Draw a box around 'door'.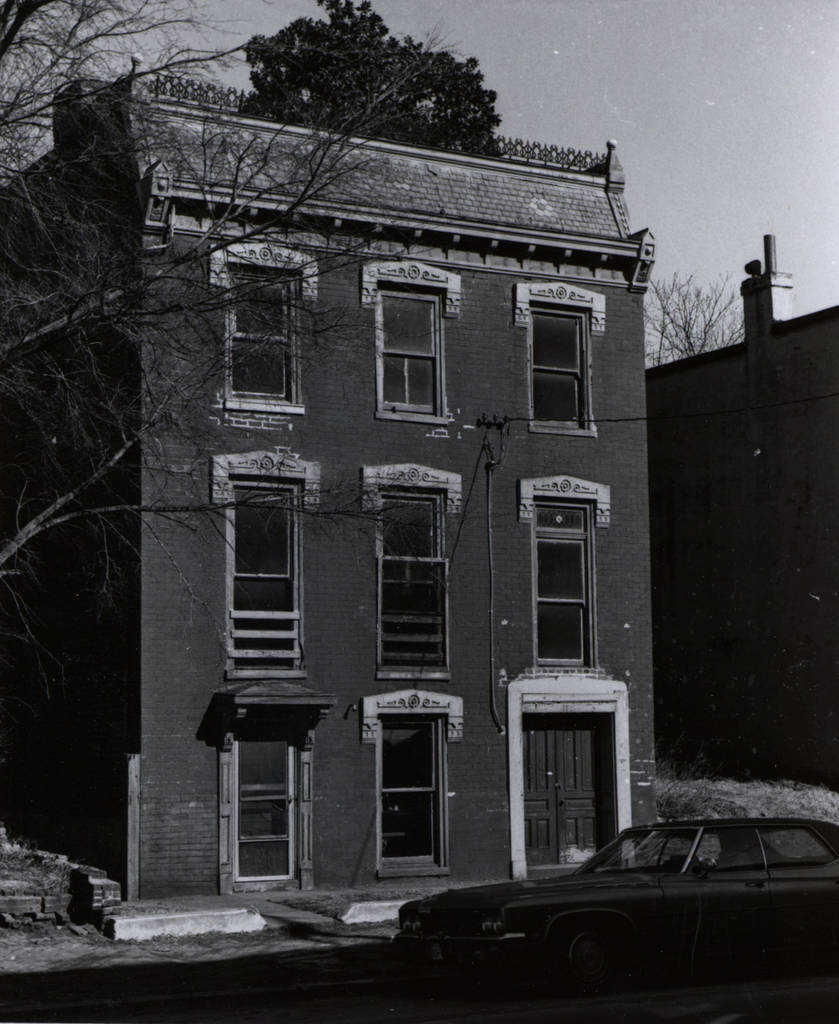
x1=555, y1=716, x2=611, y2=878.
